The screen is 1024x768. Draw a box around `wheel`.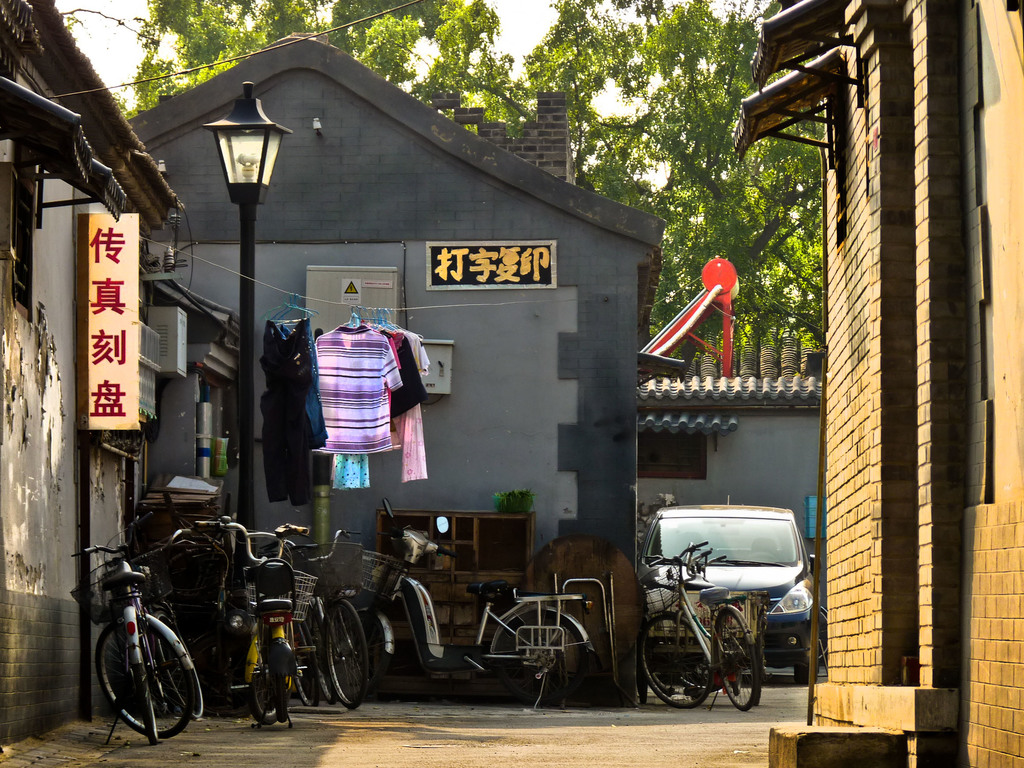
BBox(136, 667, 156, 744).
